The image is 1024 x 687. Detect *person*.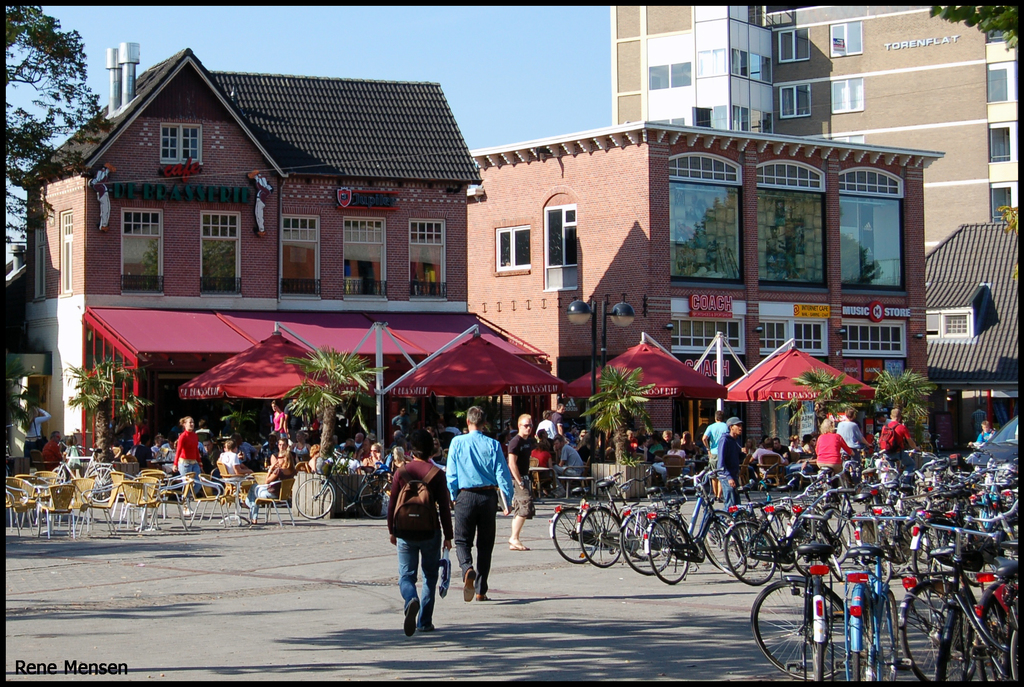
Detection: (left=309, top=444, right=321, bottom=472).
